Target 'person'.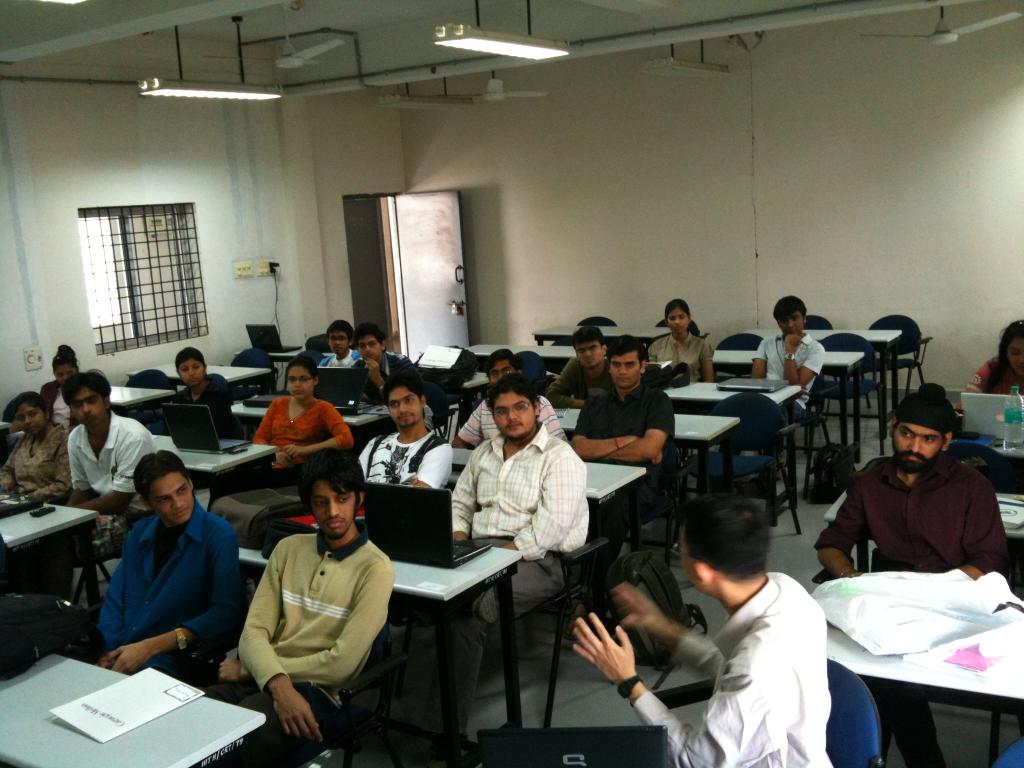
Target region: 568:497:835:767.
